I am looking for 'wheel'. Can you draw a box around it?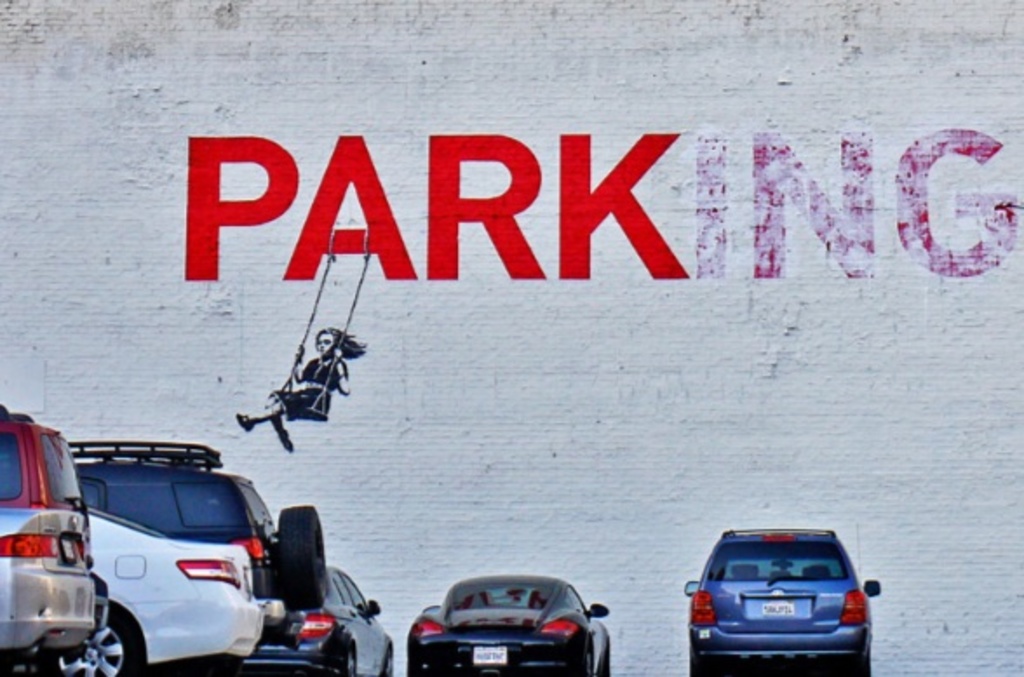
Sure, the bounding box is detection(52, 606, 141, 675).
